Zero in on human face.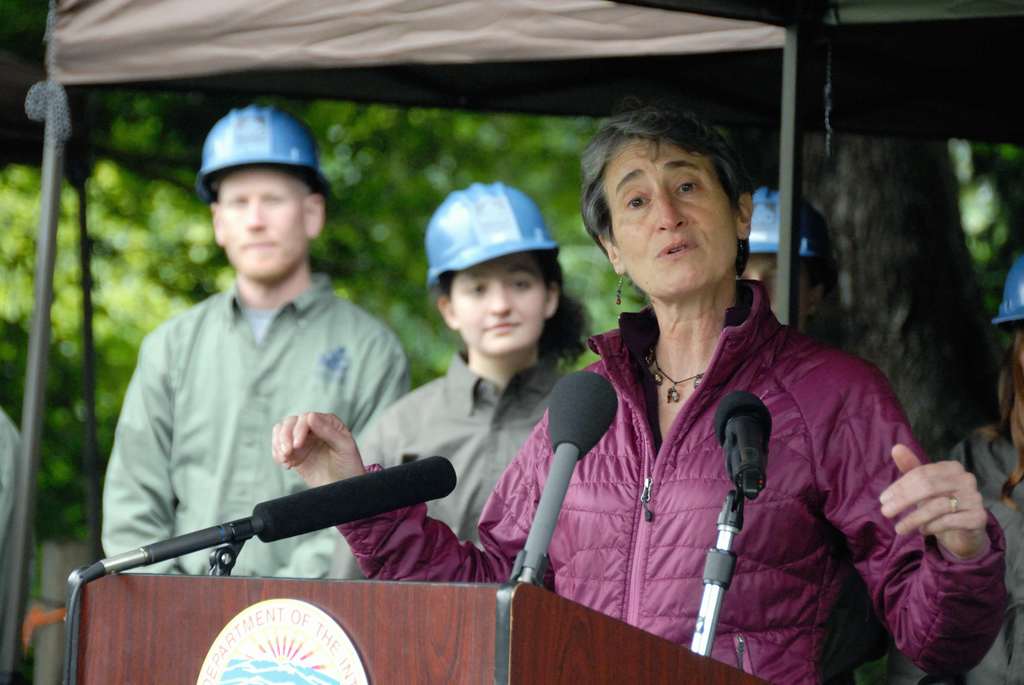
Zeroed in: <box>438,264,548,358</box>.
